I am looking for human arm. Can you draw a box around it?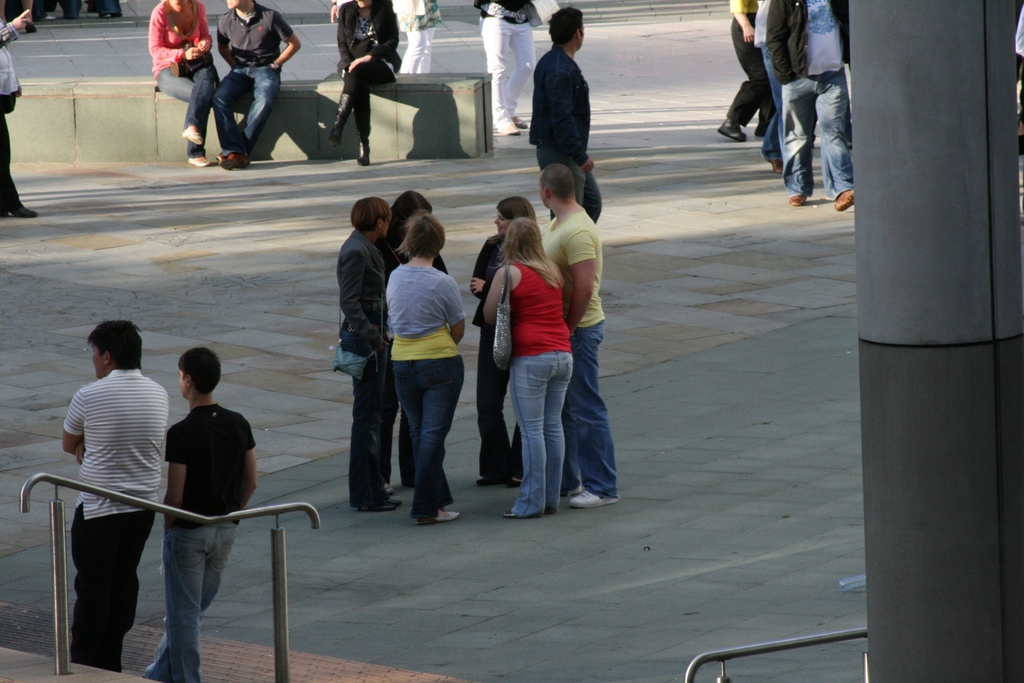
Sure, the bounding box is <bbox>143, 0, 202, 62</bbox>.
